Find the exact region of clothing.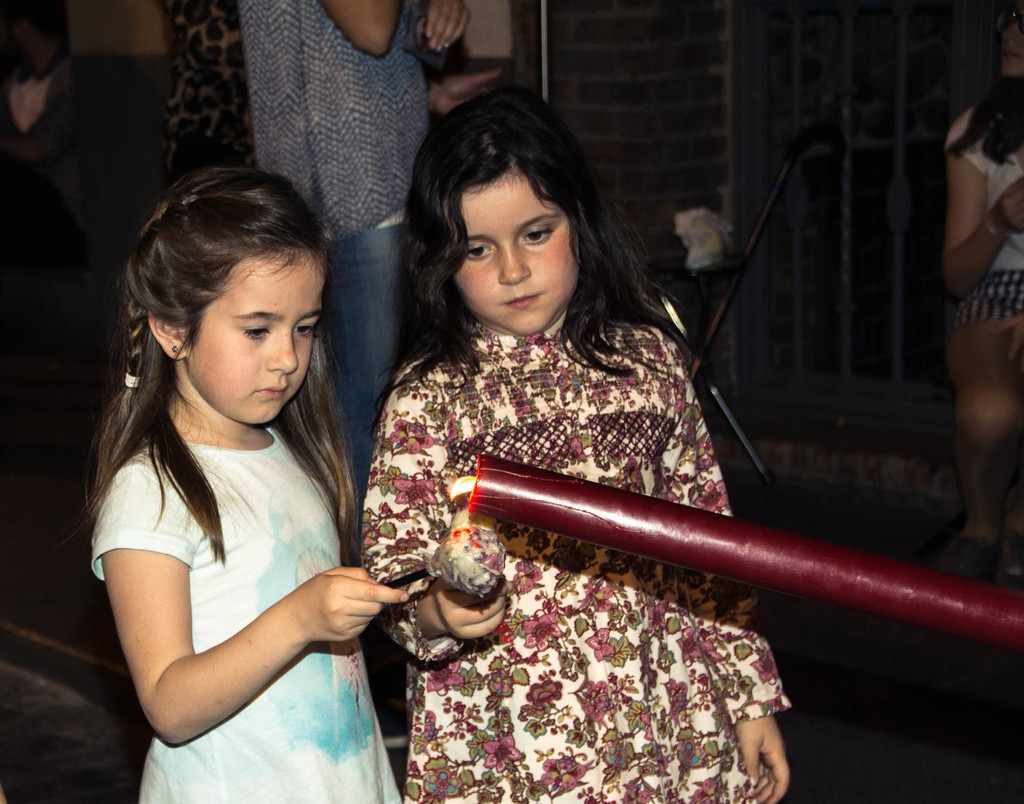
Exact region: 162/0/257/181.
